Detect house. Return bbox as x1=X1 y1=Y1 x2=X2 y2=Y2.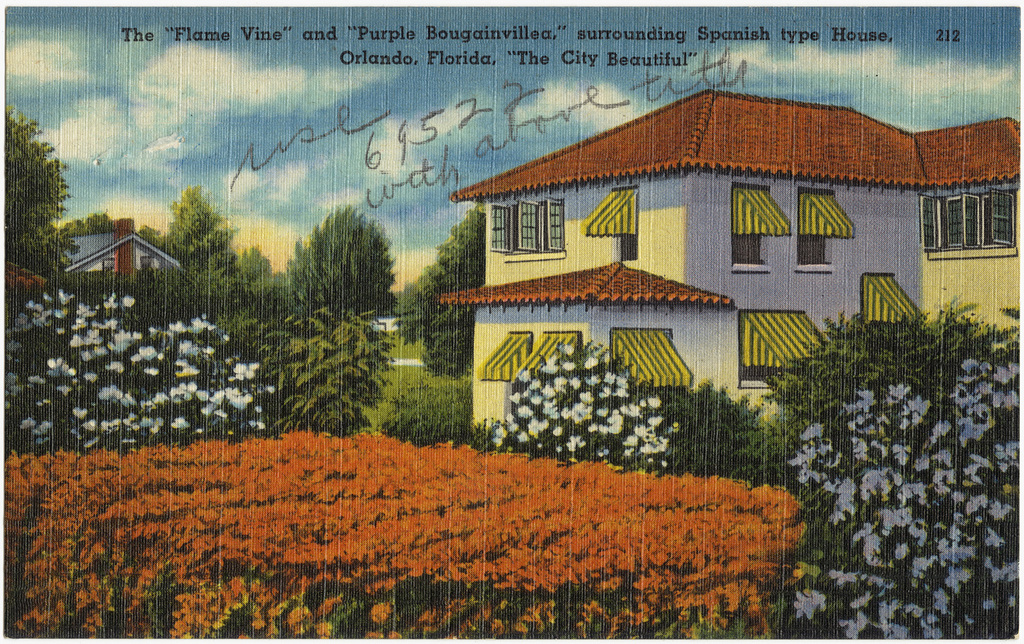
x1=419 y1=83 x2=1023 y2=478.
